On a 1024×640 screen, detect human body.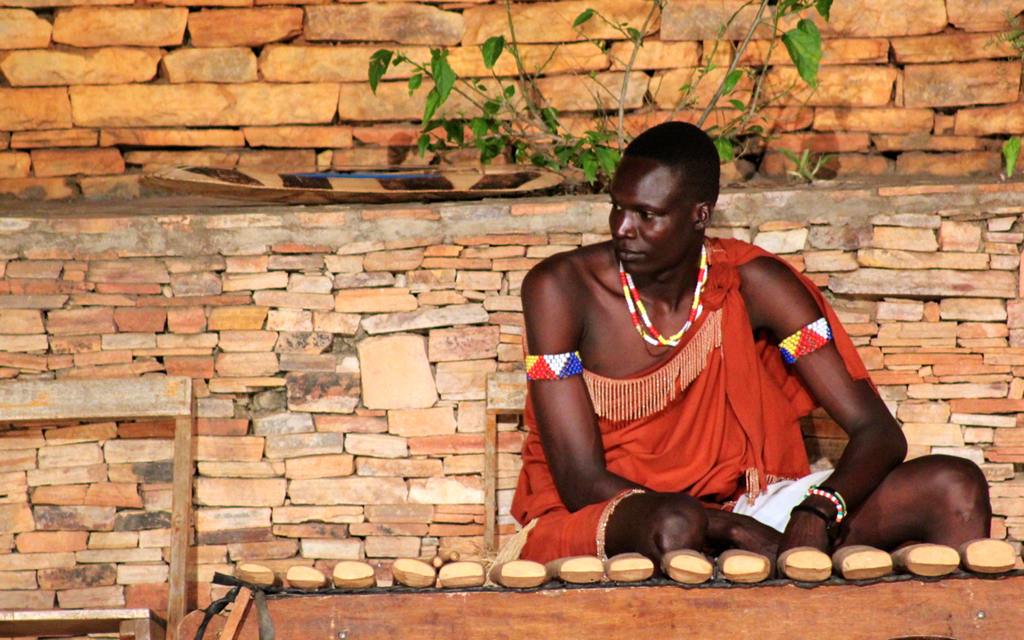
box(493, 117, 915, 586).
